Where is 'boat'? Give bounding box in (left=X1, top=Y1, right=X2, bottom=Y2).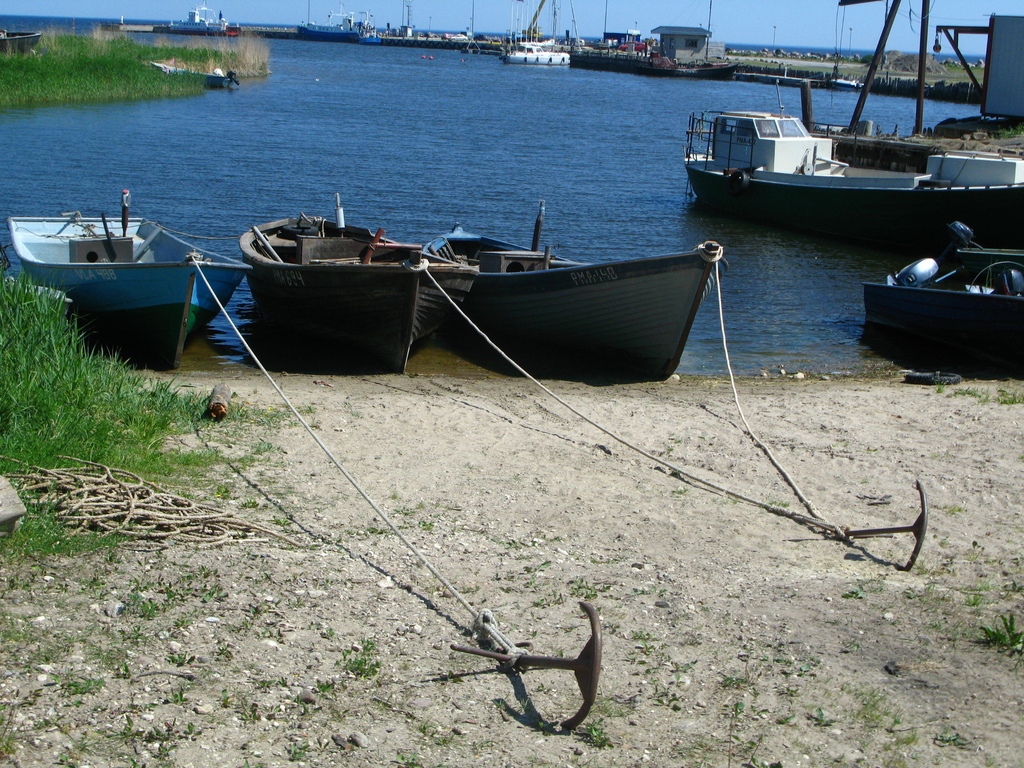
(left=294, top=0, right=385, bottom=44).
